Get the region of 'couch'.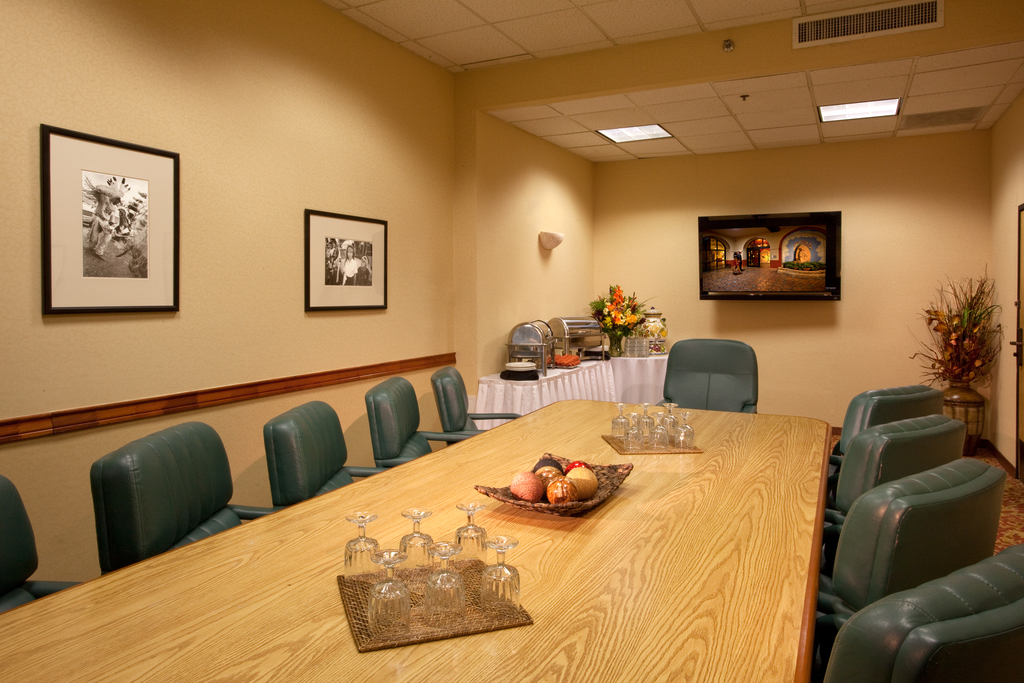
<box>657,336,760,415</box>.
